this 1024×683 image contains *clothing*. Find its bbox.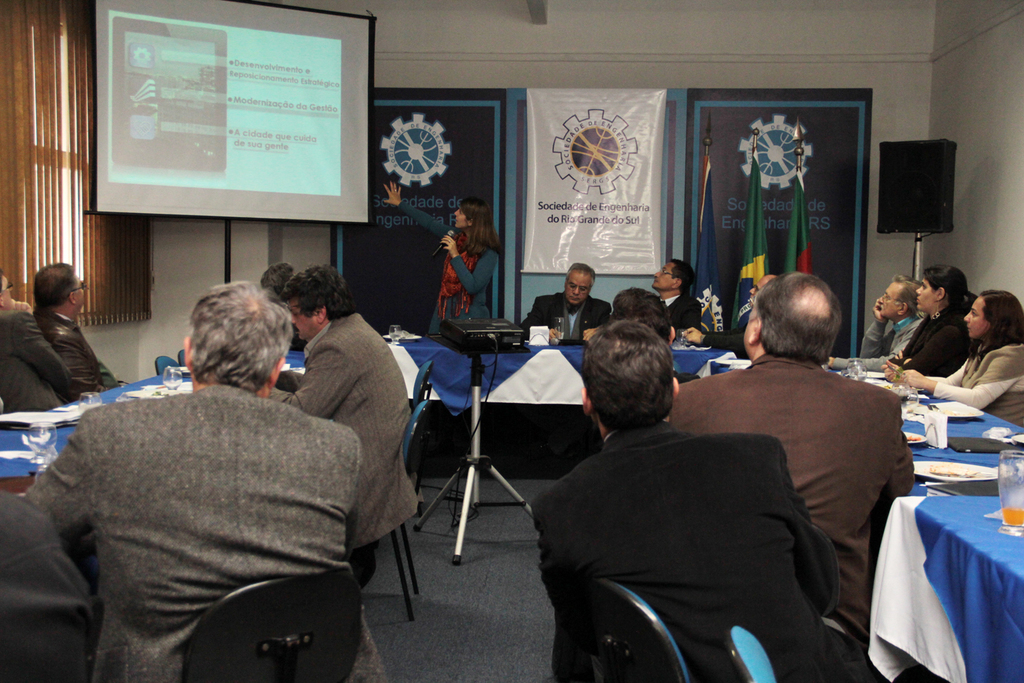
box(701, 306, 752, 357).
